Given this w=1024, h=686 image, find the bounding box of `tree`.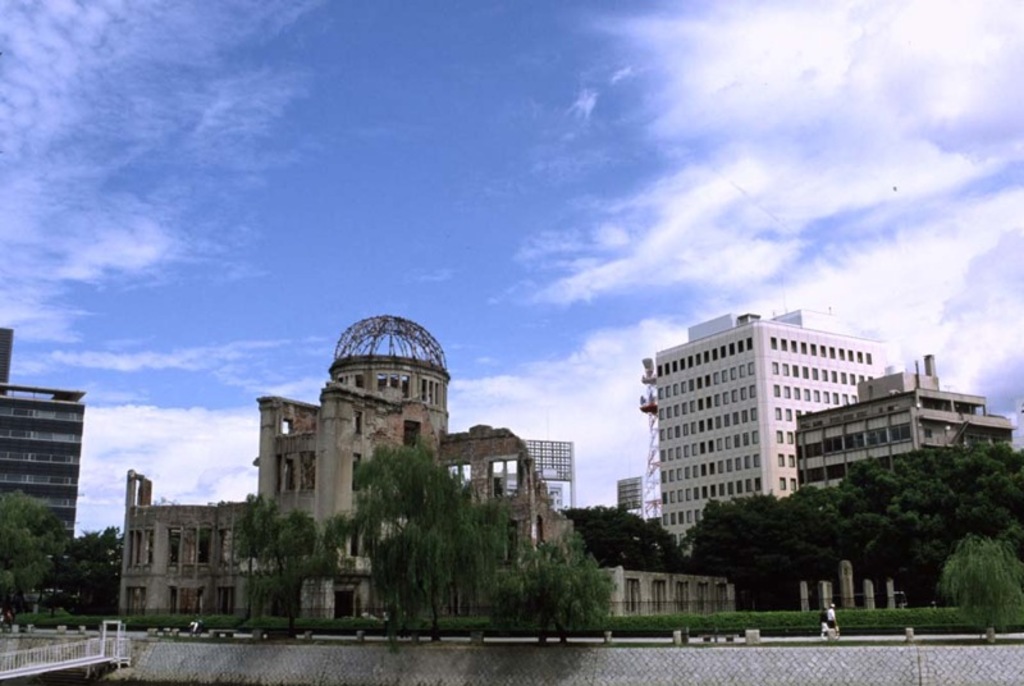
pyautogui.locateOnScreen(951, 540, 1023, 628).
